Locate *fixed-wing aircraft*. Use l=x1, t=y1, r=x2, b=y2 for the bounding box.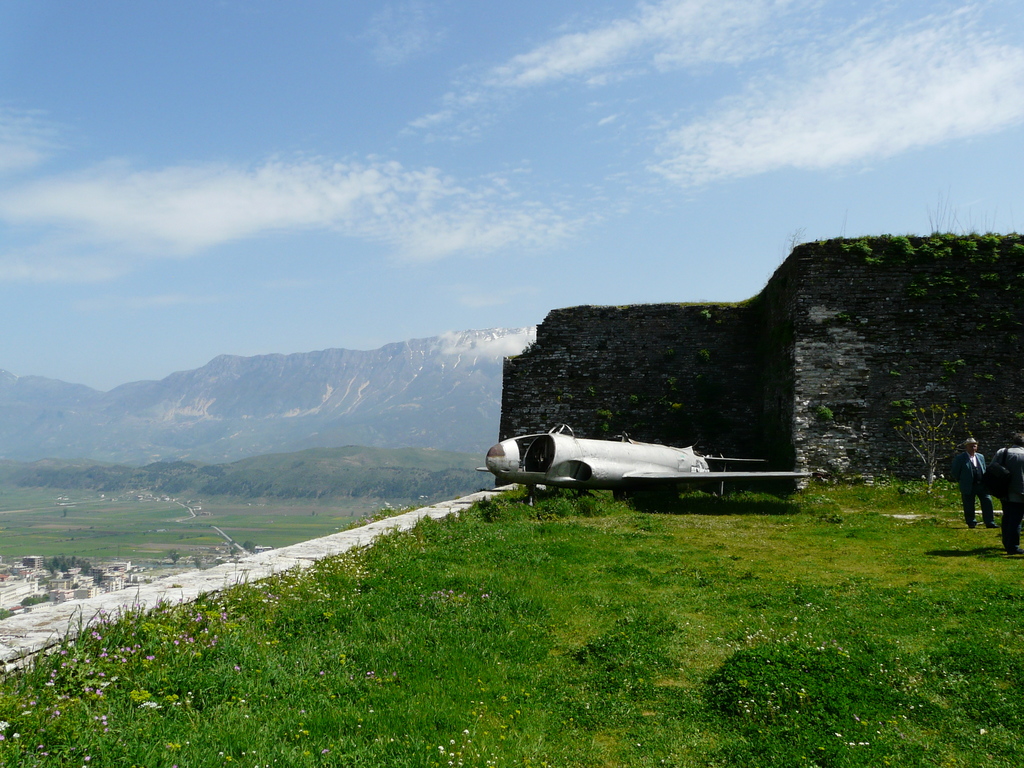
l=474, t=422, r=821, b=495.
